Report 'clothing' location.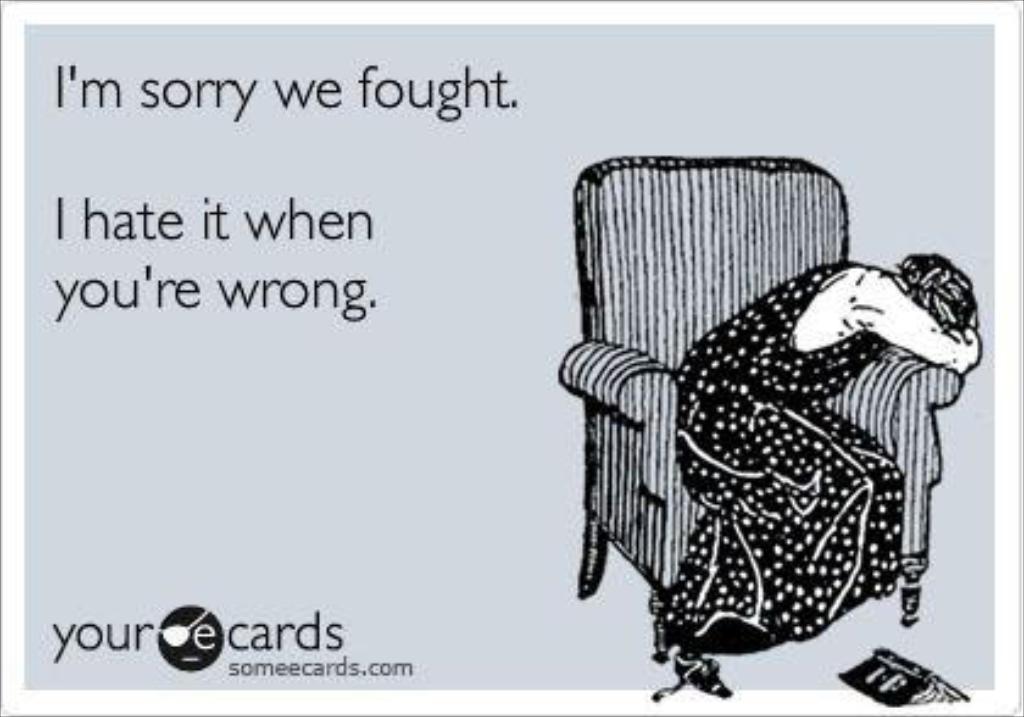
Report: <box>666,261,905,651</box>.
